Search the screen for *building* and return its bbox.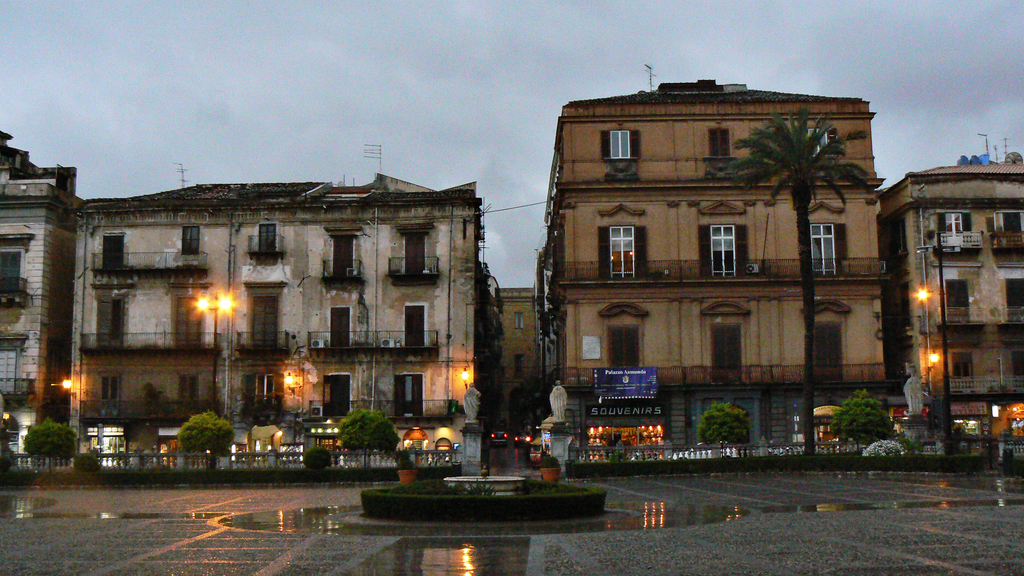
Found: select_region(876, 131, 1023, 410).
